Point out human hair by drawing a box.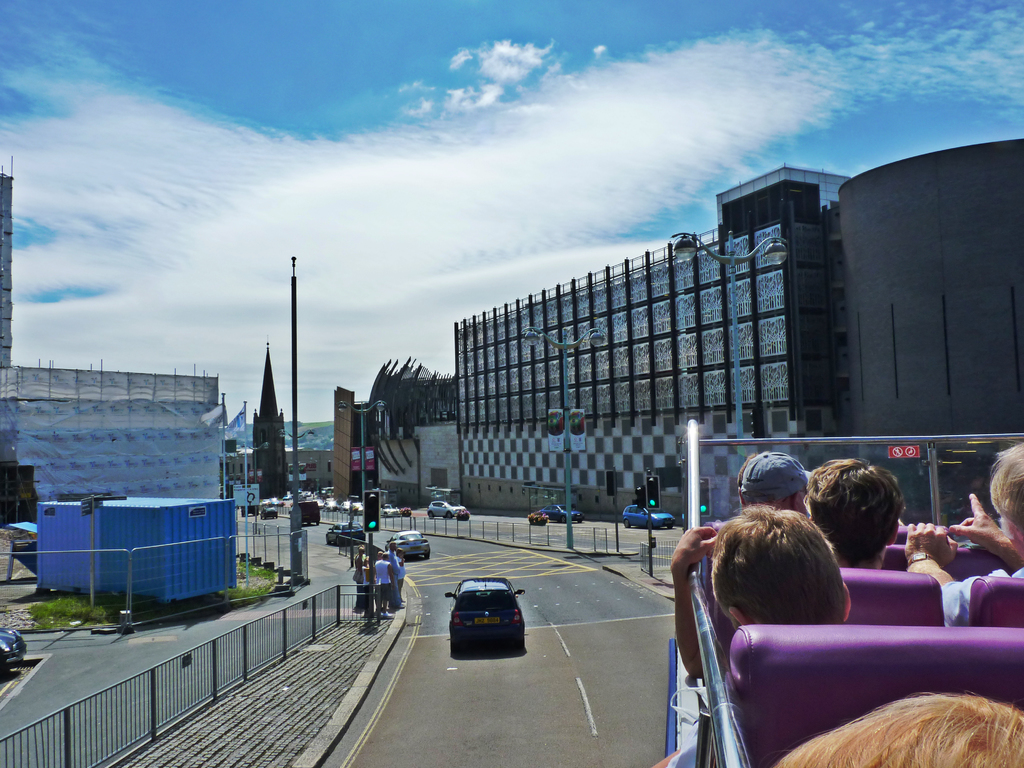
<region>709, 504, 845, 625</region>.
